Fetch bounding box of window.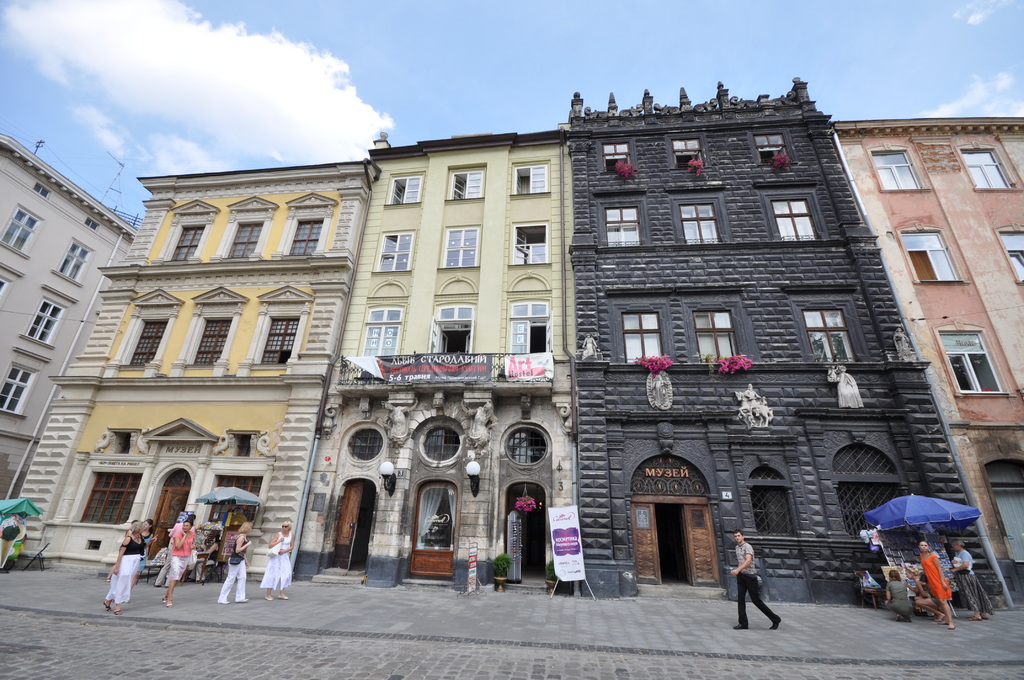
Bbox: x1=507, y1=299, x2=553, y2=357.
